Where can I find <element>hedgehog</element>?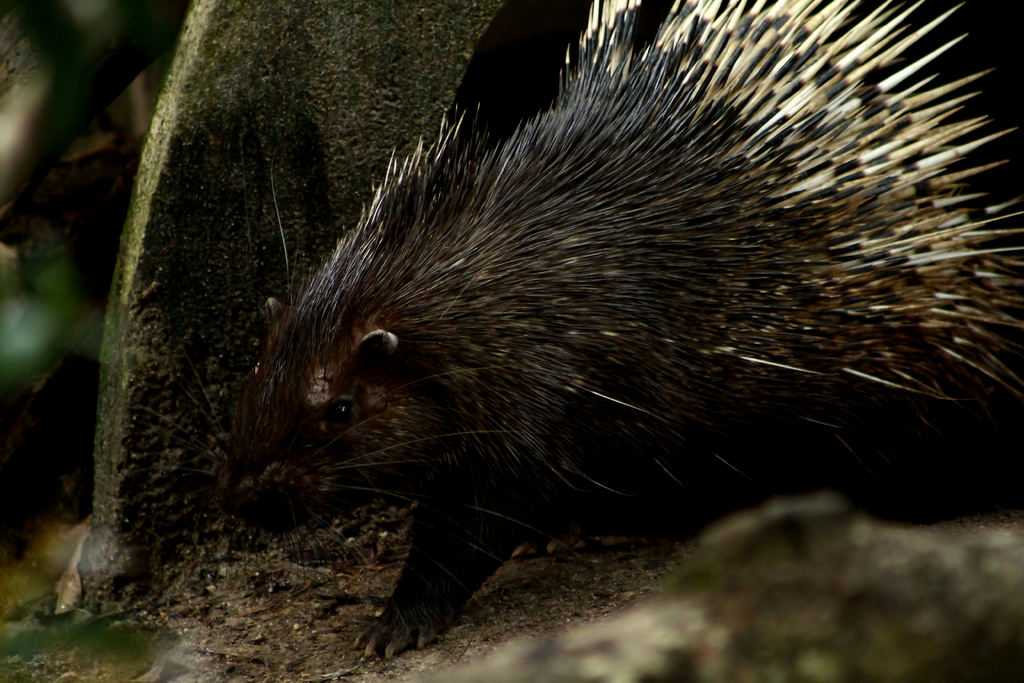
You can find it at <region>130, 0, 1023, 662</region>.
